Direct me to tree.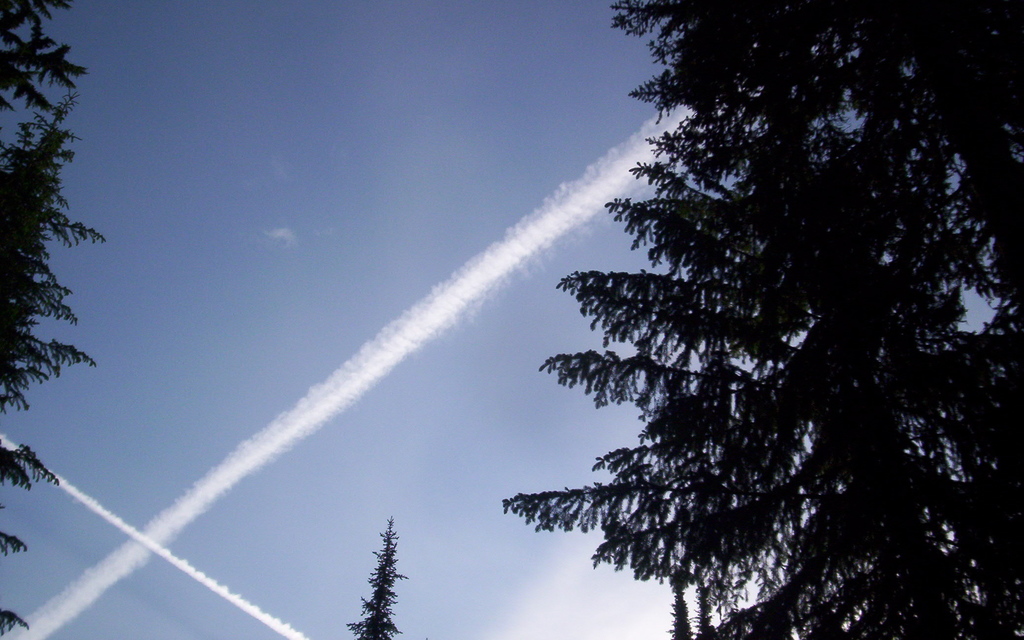
Direction: 0/0/100/639.
